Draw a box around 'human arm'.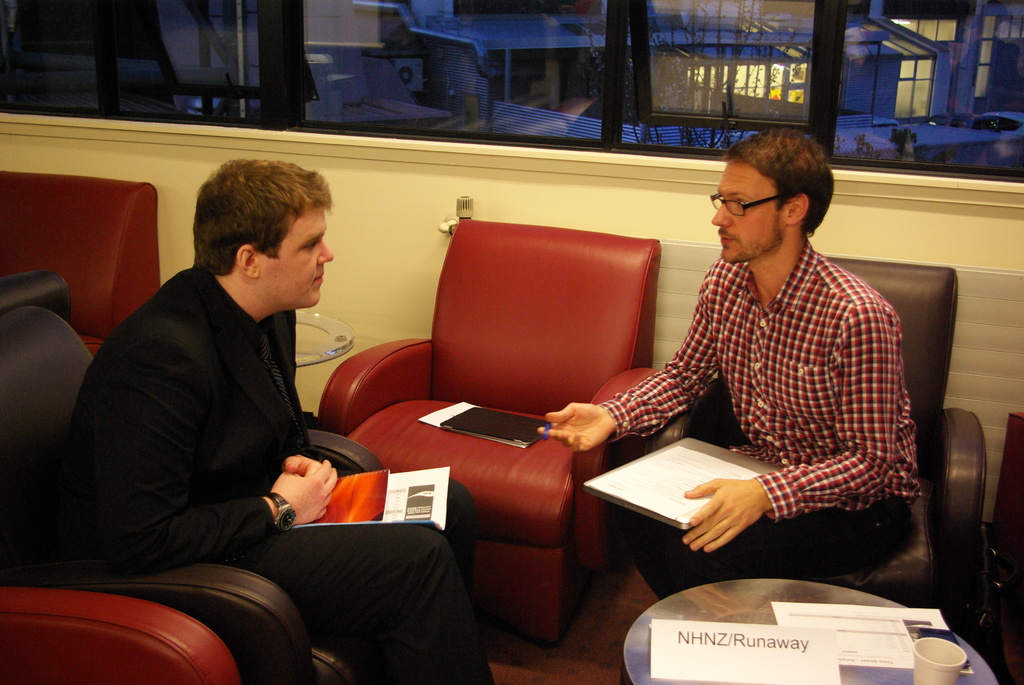
(532,276,714,450).
